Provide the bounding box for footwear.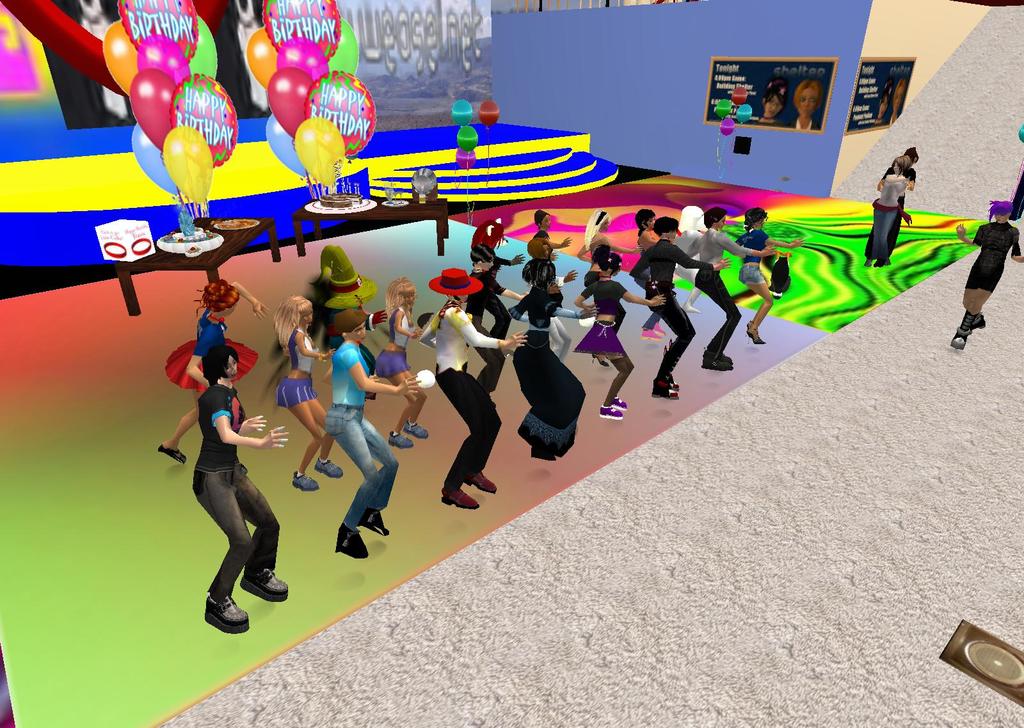
BBox(200, 594, 250, 633).
